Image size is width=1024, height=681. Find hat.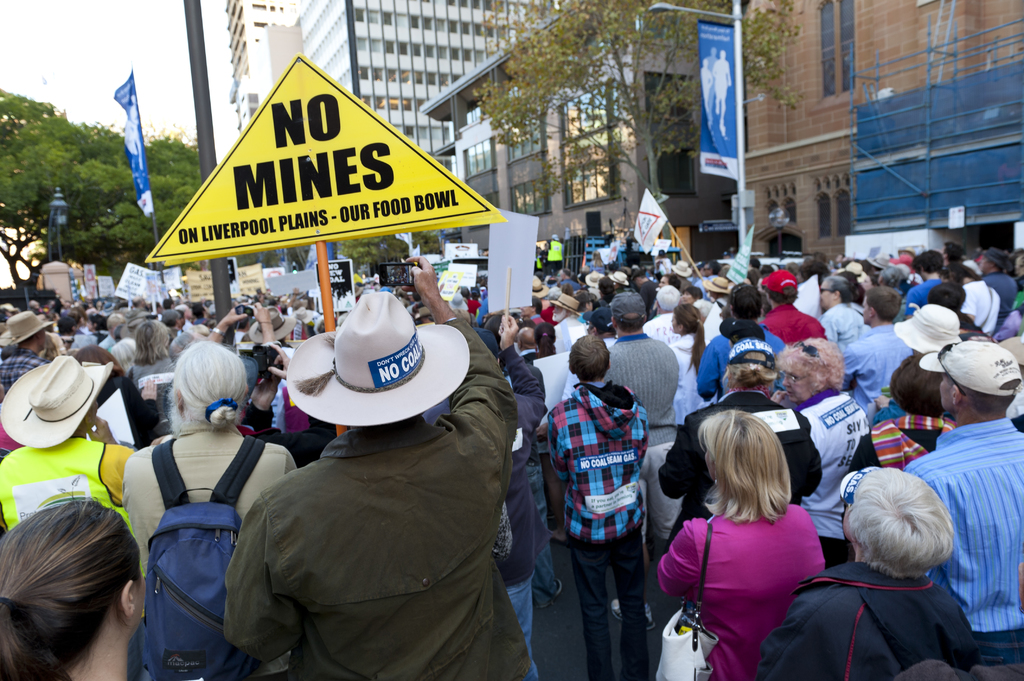
[x1=282, y1=291, x2=469, y2=422].
